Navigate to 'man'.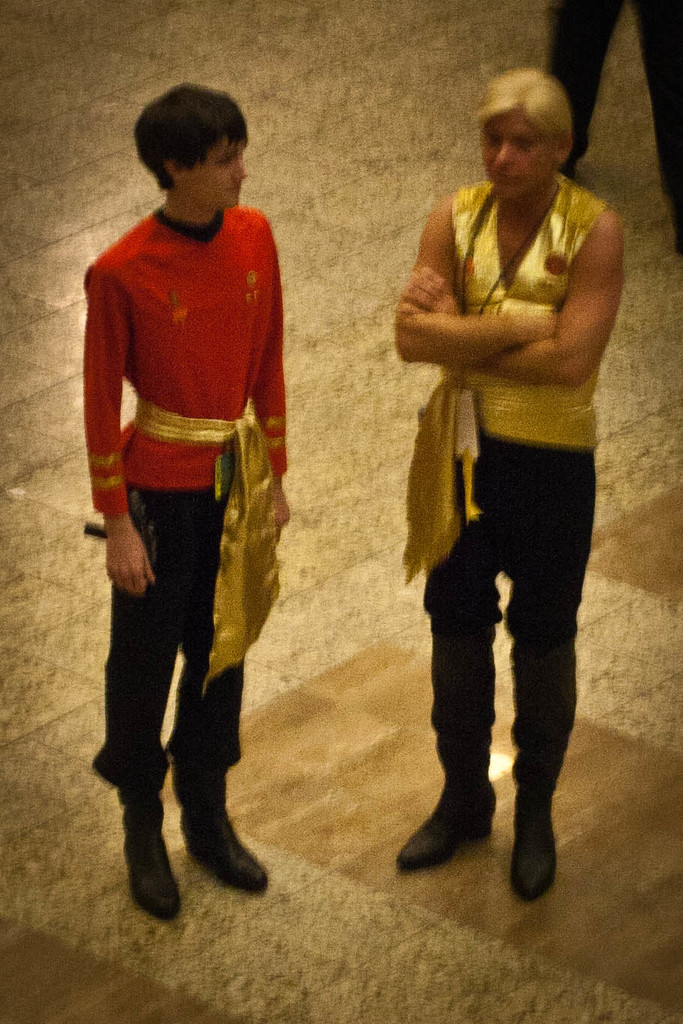
Navigation target: locate(387, 68, 625, 903).
